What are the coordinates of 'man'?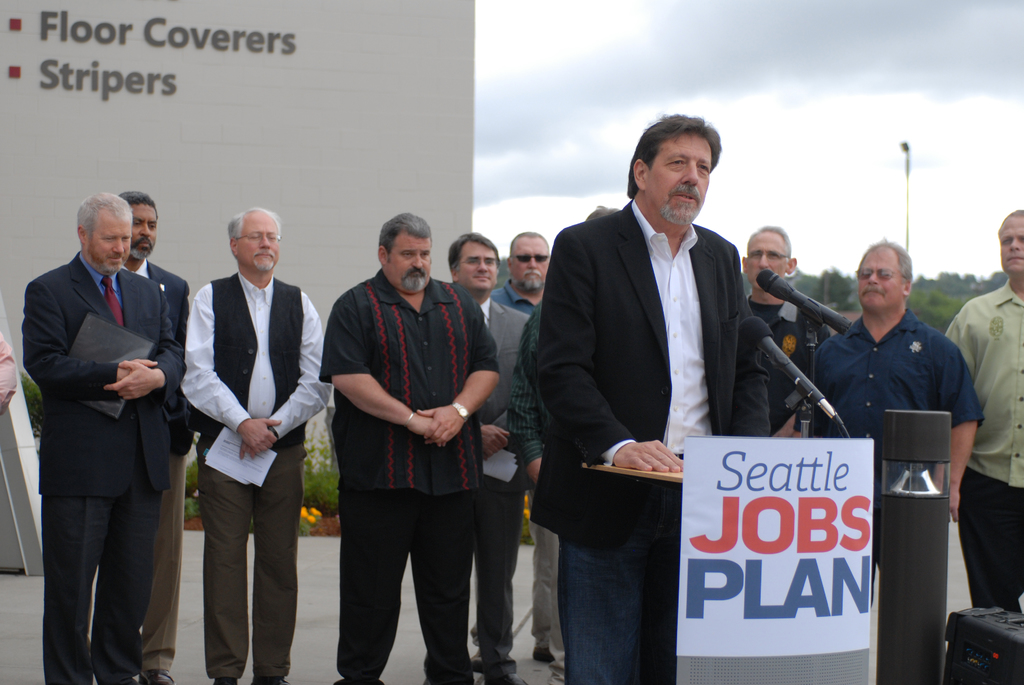
l=176, t=204, r=331, b=684.
